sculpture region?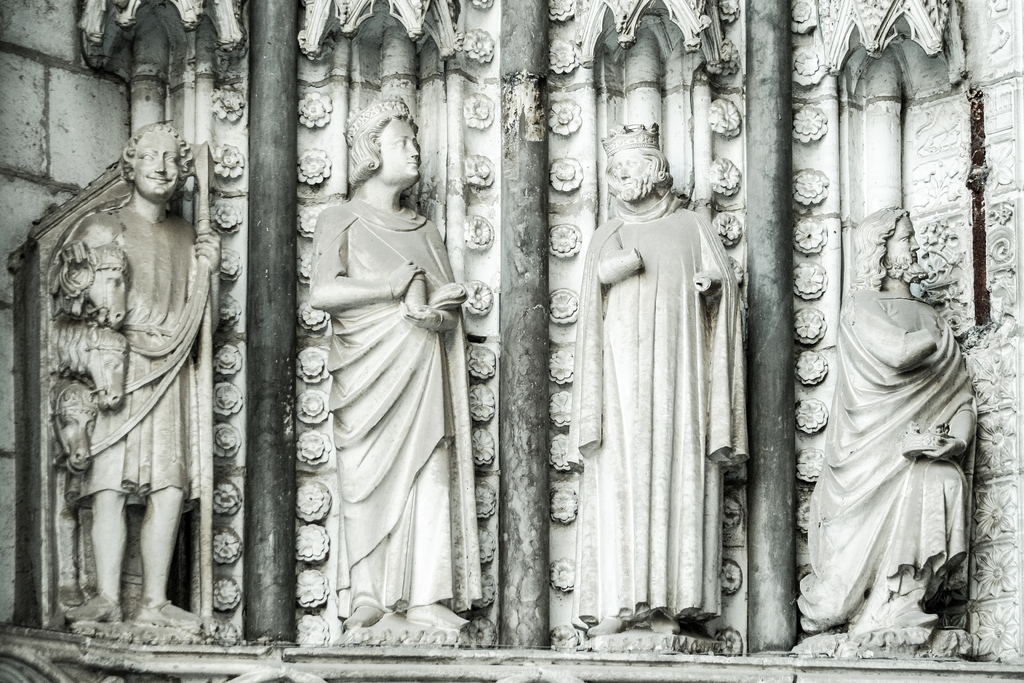
select_region(479, 525, 495, 571)
